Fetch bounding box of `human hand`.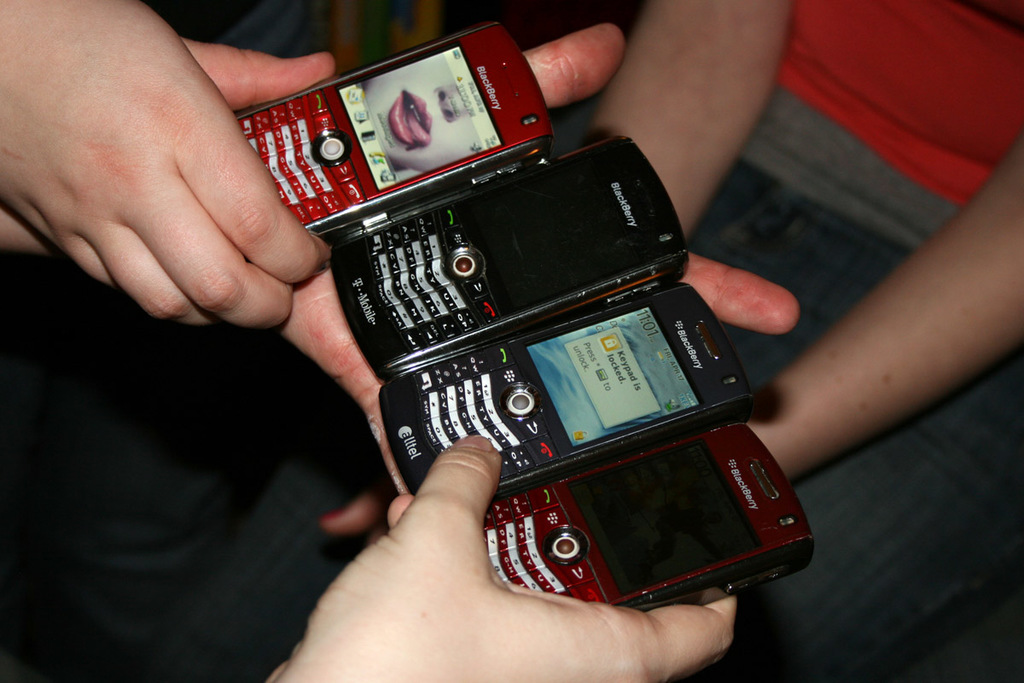
Bbox: left=319, top=473, right=389, bottom=545.
